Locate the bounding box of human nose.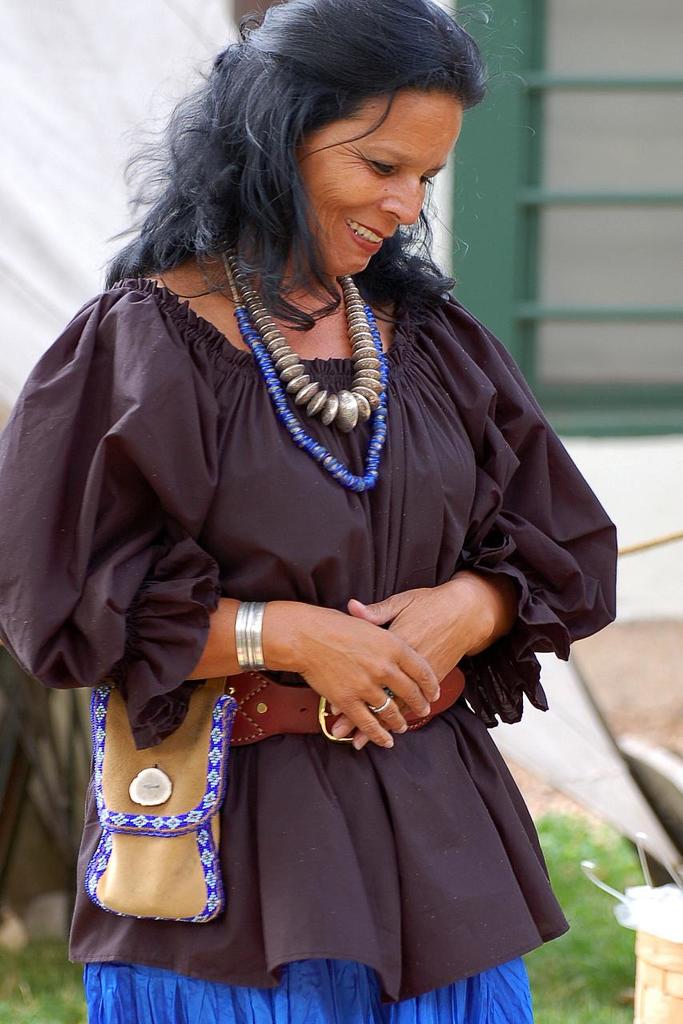
Bounding box: select_region(377, 172, 418, 222).
